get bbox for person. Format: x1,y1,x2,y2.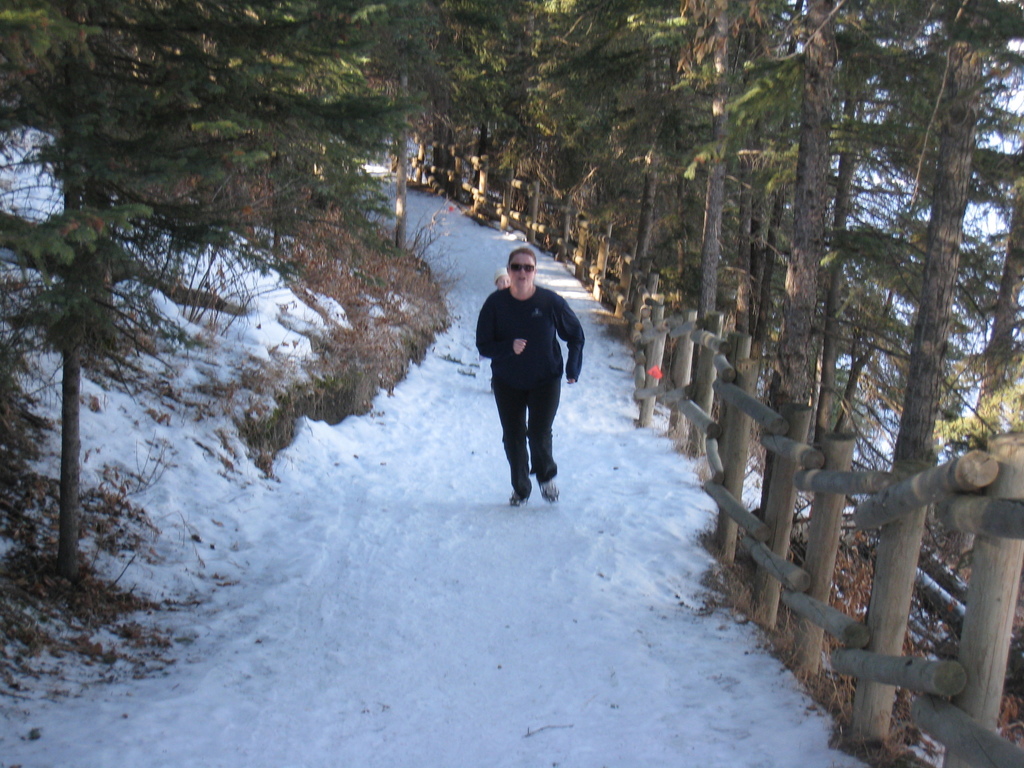
495,268,510,288.
